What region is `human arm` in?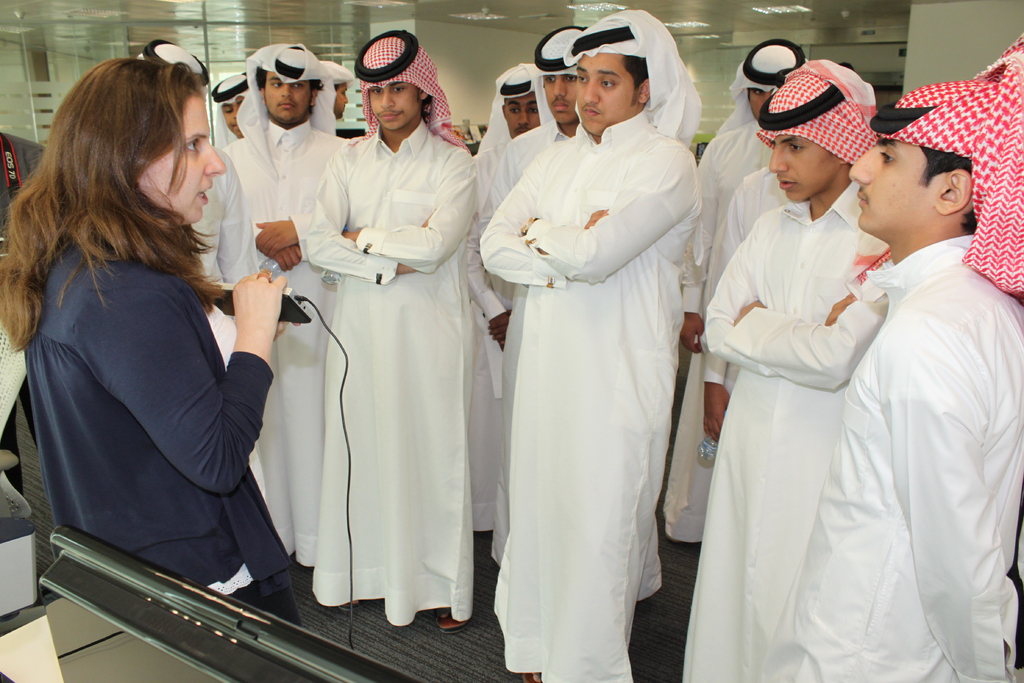
Rect(877, 344, 1018, 682).
